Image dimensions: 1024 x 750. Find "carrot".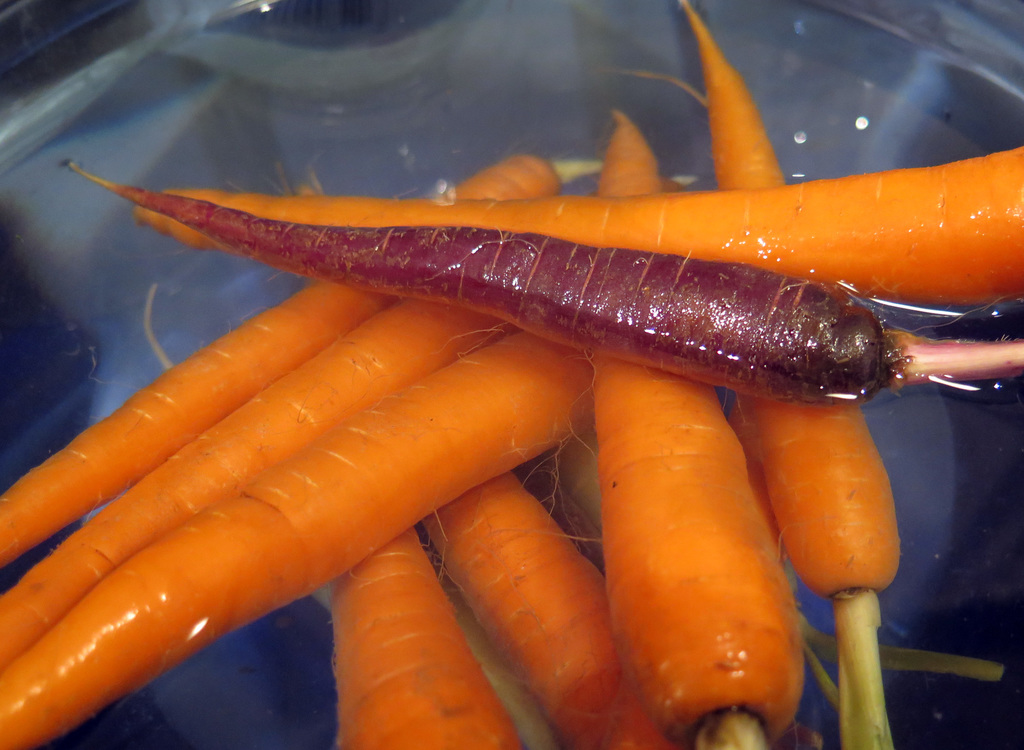
{"x1": 134, "y1": 135, "x2": 1023, "y2": 307}.
